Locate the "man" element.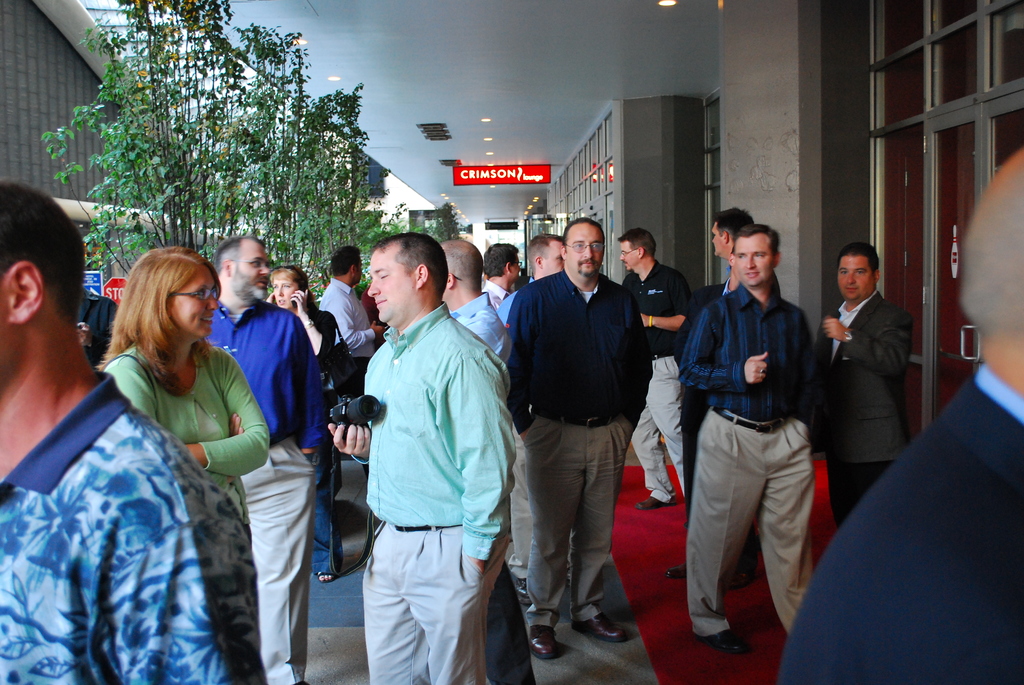
Element bbox: 0,181,269,684.
